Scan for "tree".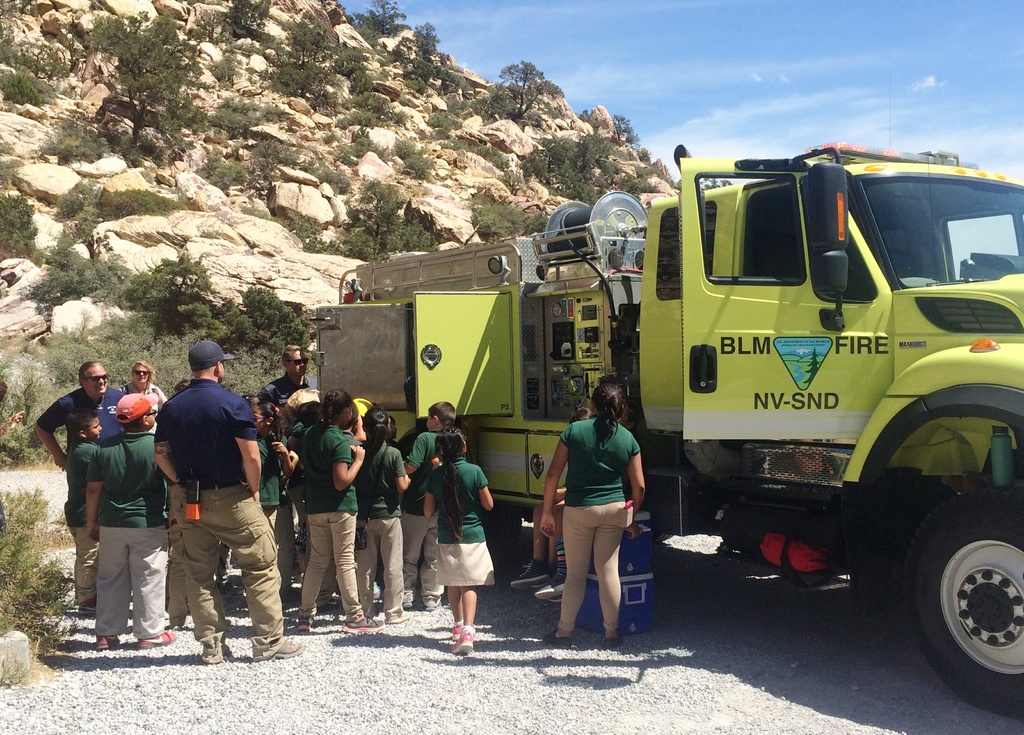
Scan result: [left=360, top=6, right=396, bottom=43].
